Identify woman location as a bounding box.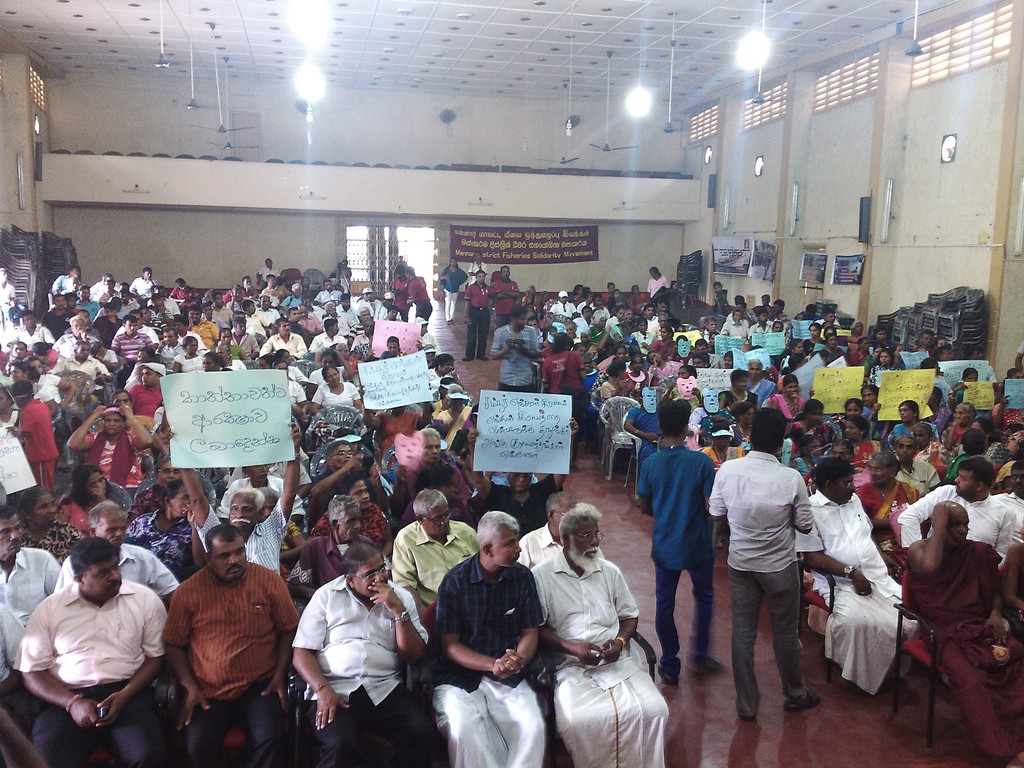
pyautogui.locateOnScreen(55, 462, 108, 538).
